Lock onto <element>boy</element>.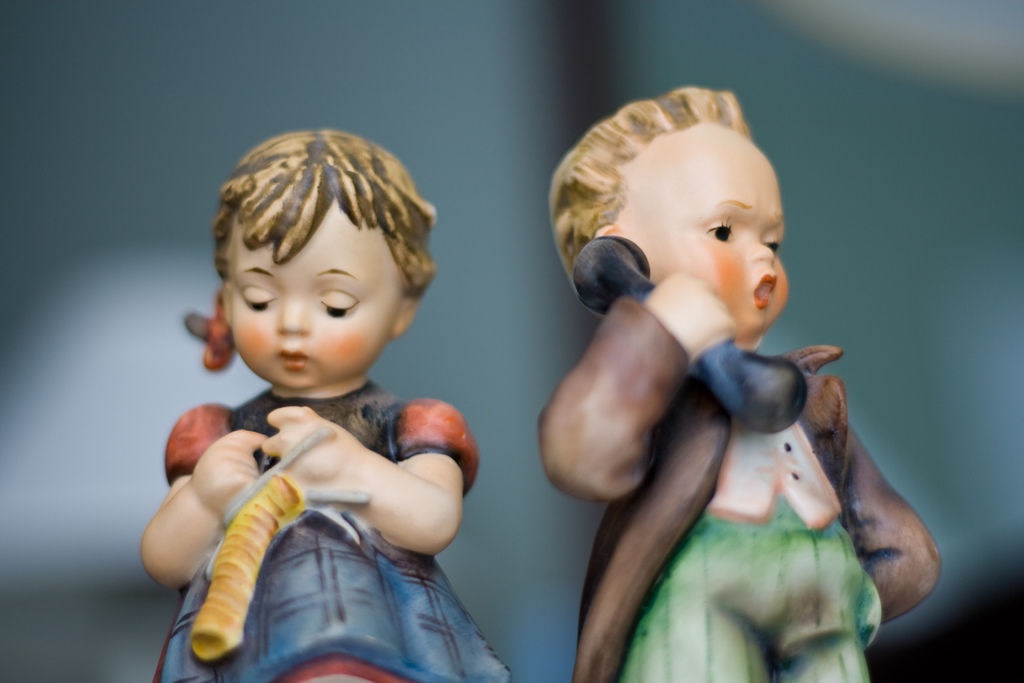
Locked: pyautogui.locateOnScreen(536, 81, 937, 682).
